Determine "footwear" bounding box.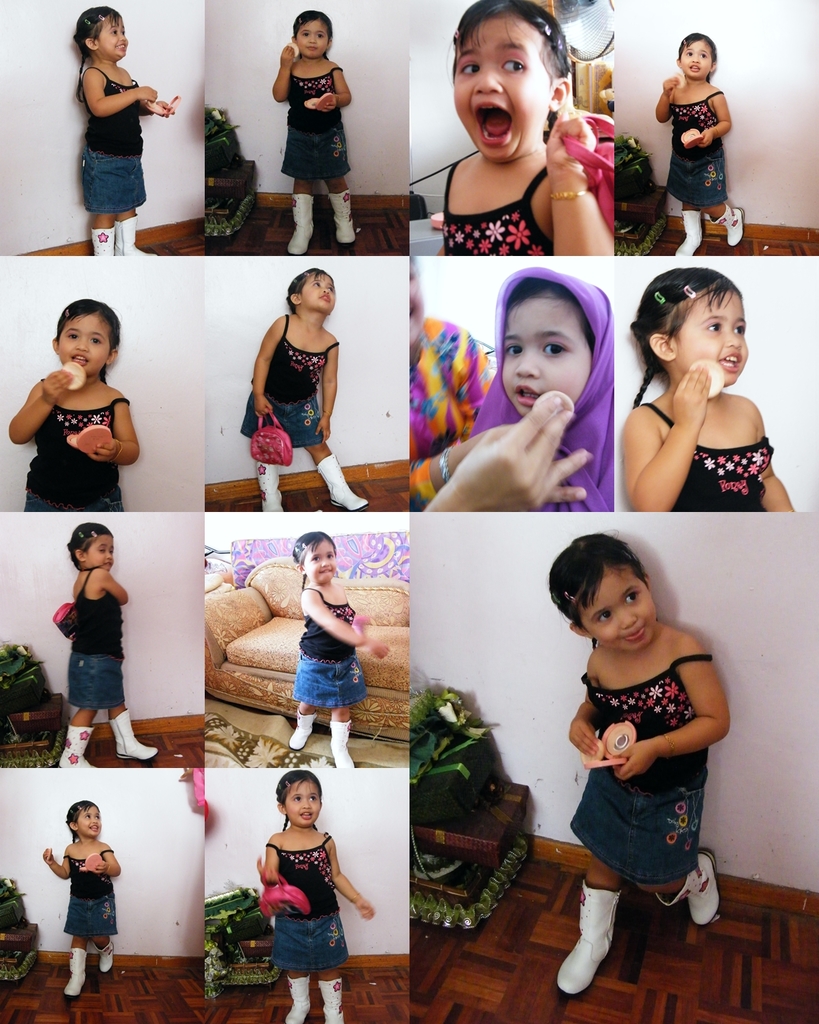
Determined: x1=319 y1=972 x2=347 y2=1023.
